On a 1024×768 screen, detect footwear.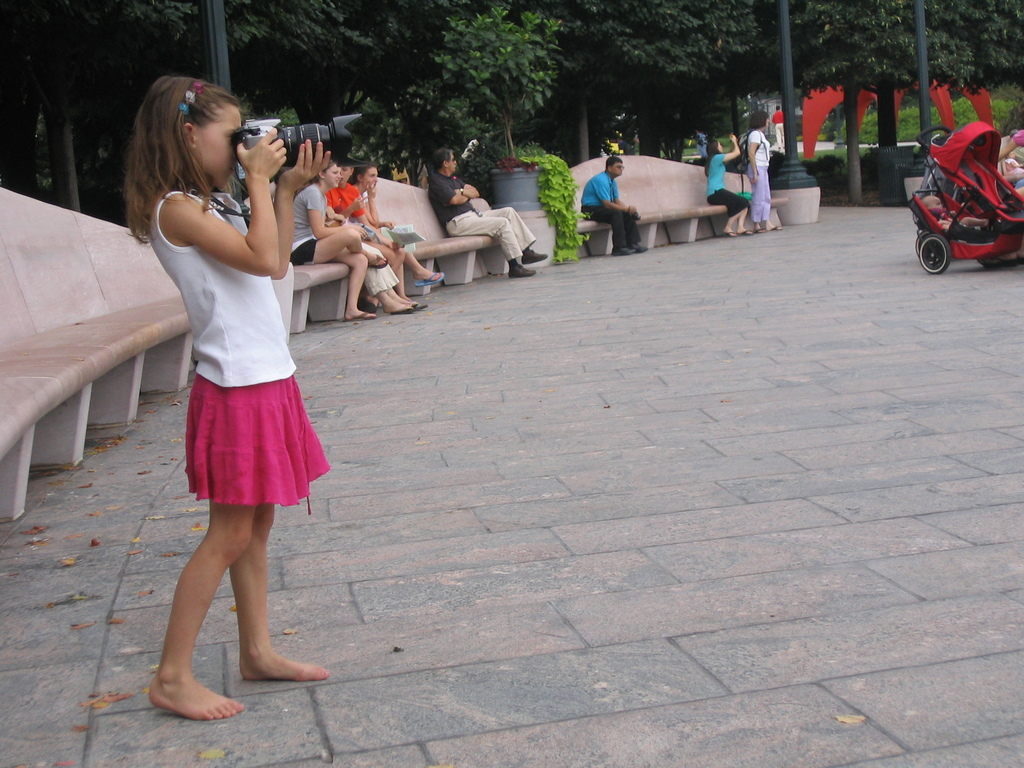
[416,271,444,286].
